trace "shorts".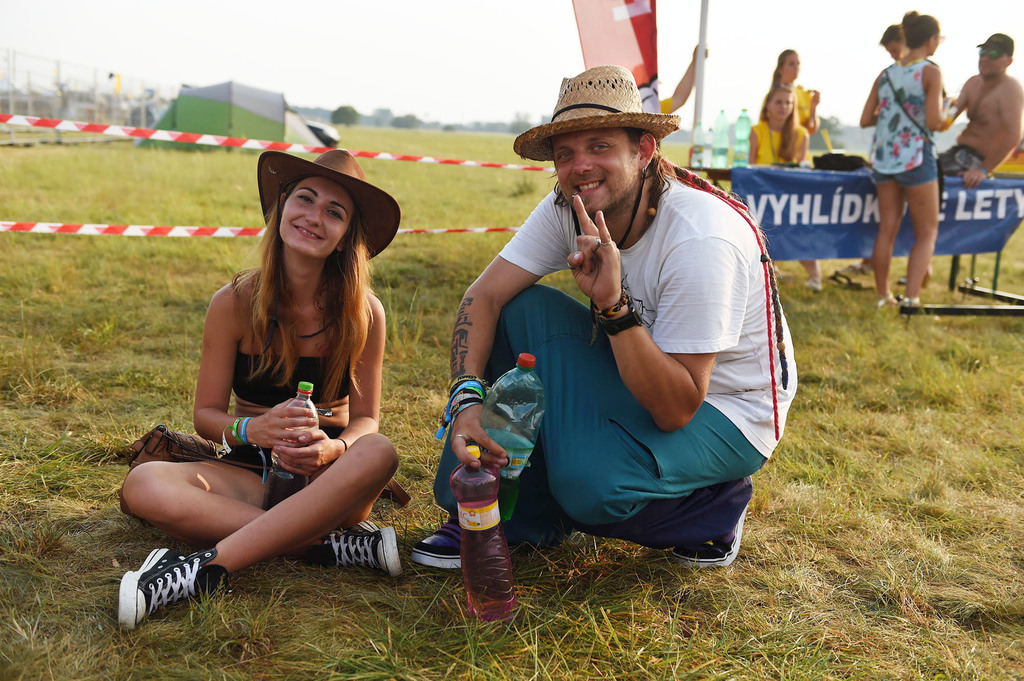
Traced to crop(869, 138, 936, 186).
